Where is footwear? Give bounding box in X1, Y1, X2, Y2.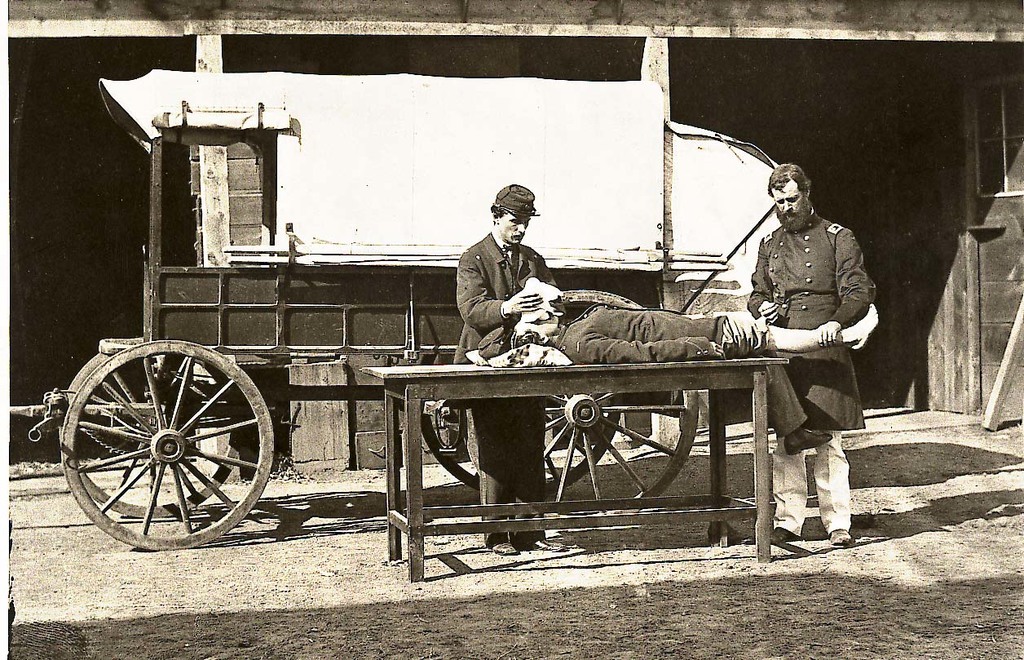
829, 526, 850, 551.
